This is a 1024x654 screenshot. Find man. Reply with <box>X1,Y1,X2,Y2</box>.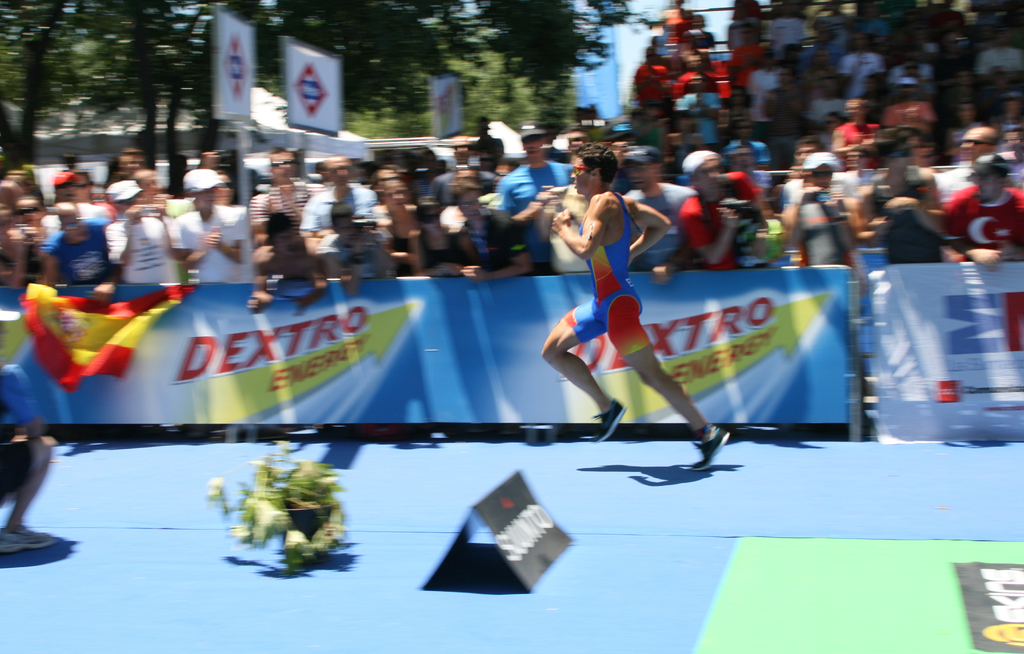
<box>541,140,732,474</box>.
